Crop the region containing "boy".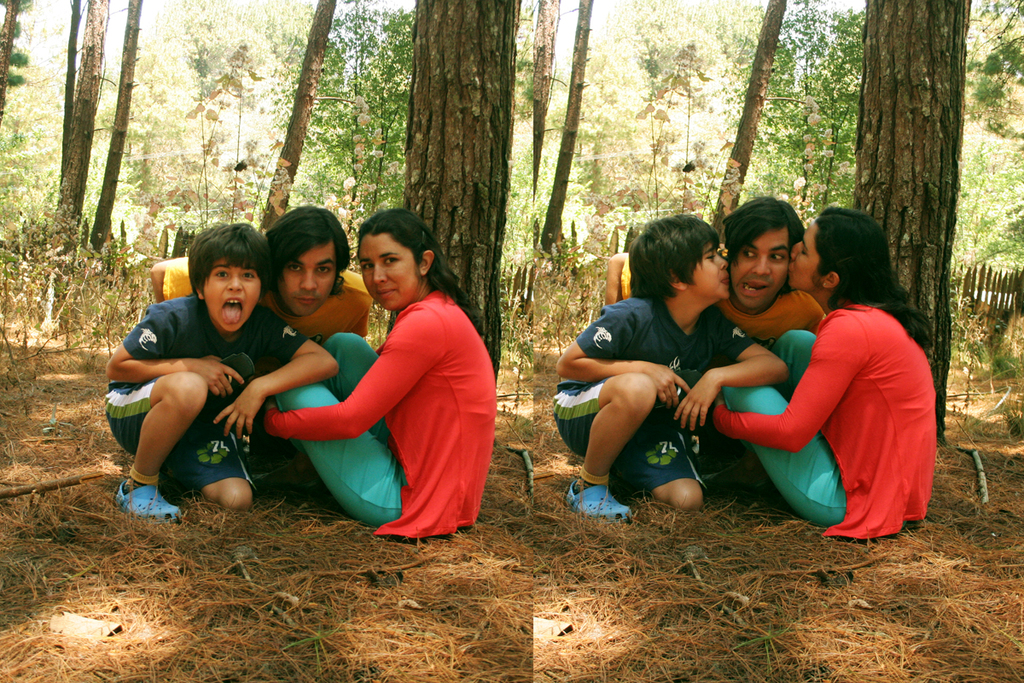
Crop region: 547, 212, 783, 529.
